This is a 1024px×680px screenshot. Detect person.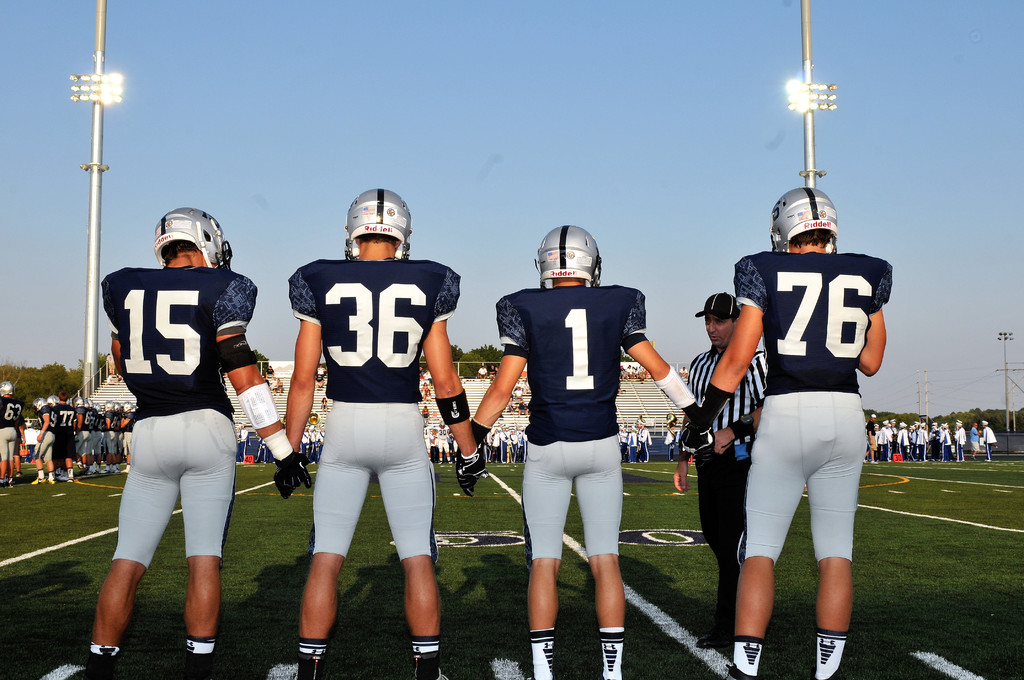
box=[276, 376, 285, 394].
